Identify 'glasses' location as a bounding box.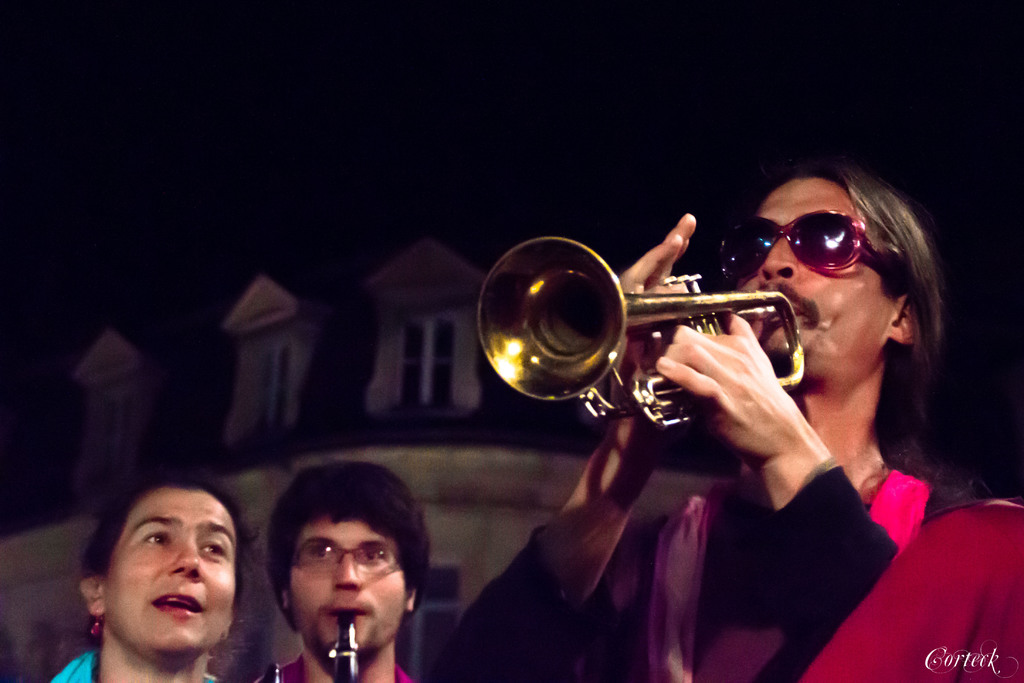
290, 538, 403, 575.
